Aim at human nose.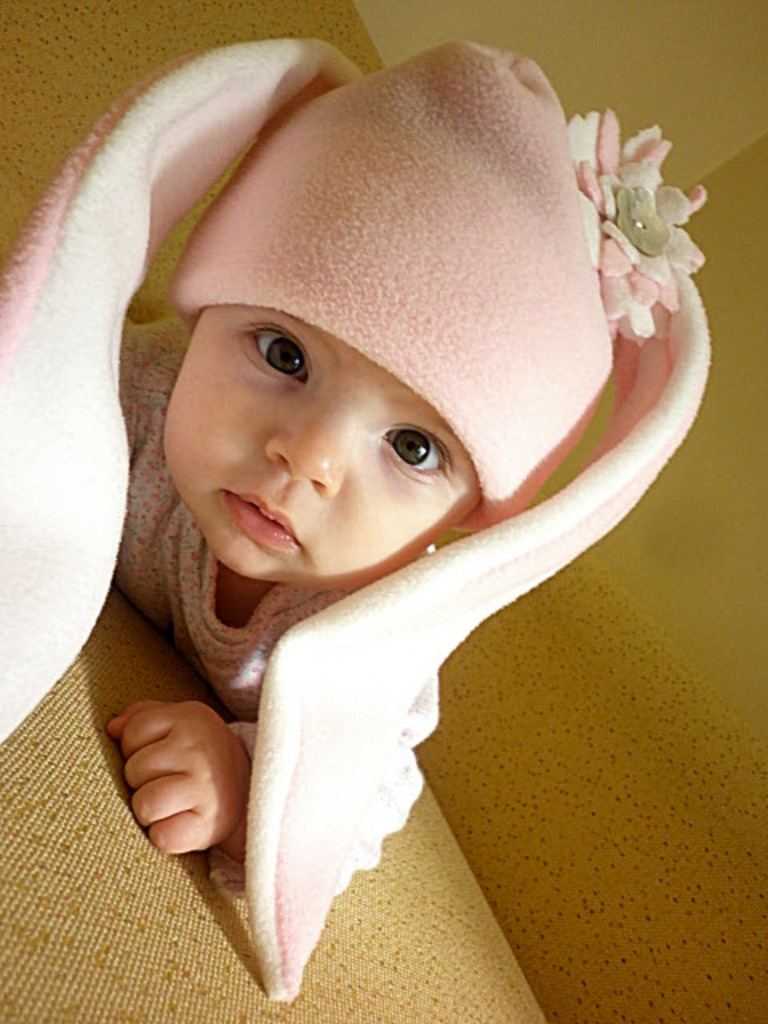
Aimed at x1=258, y1=405, x2=355, y2=498.
